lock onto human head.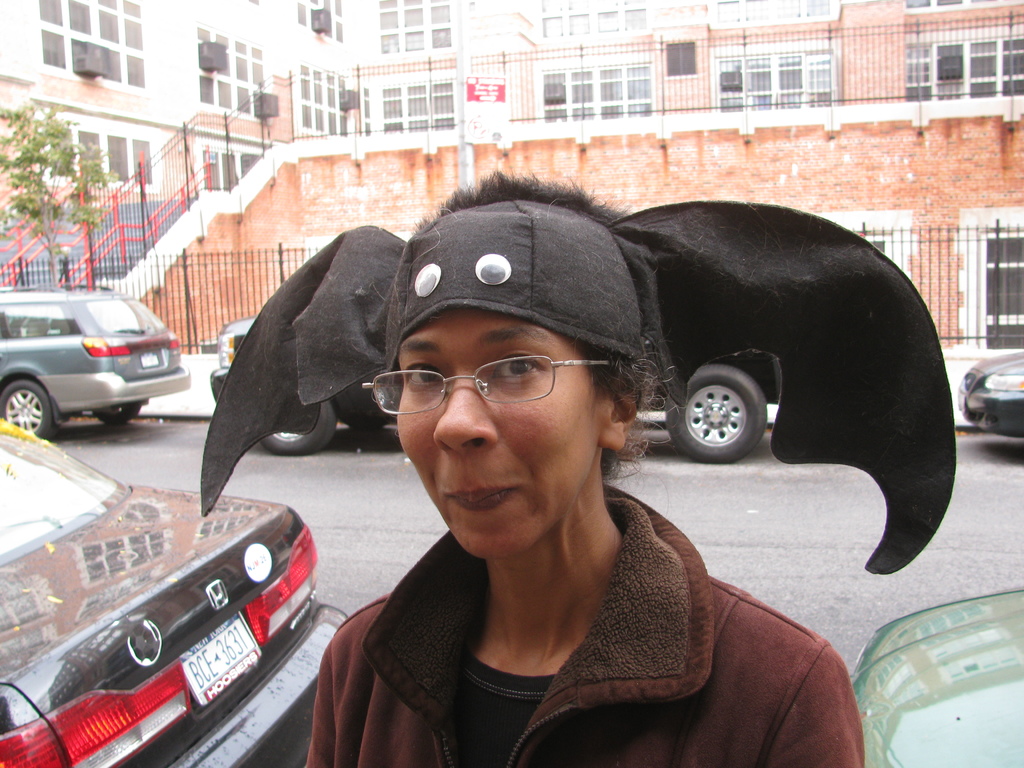
Locked: 349, 304, 690, 593.
